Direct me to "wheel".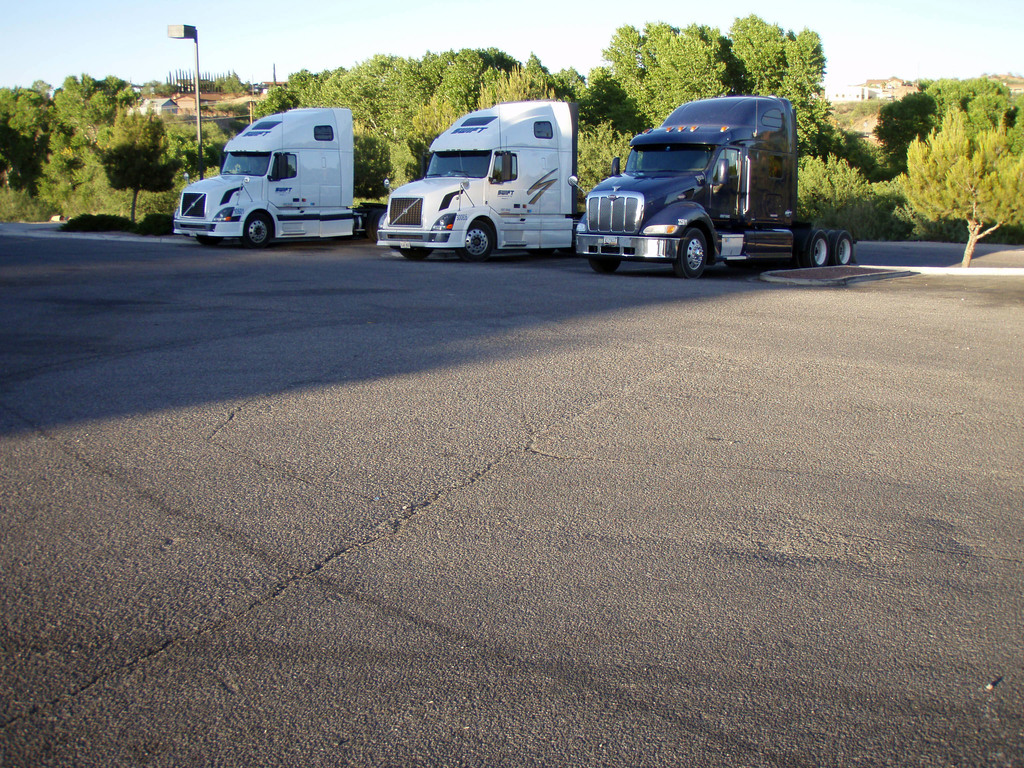
Direction: [left=365, top=206, right=387, bottom=241].
